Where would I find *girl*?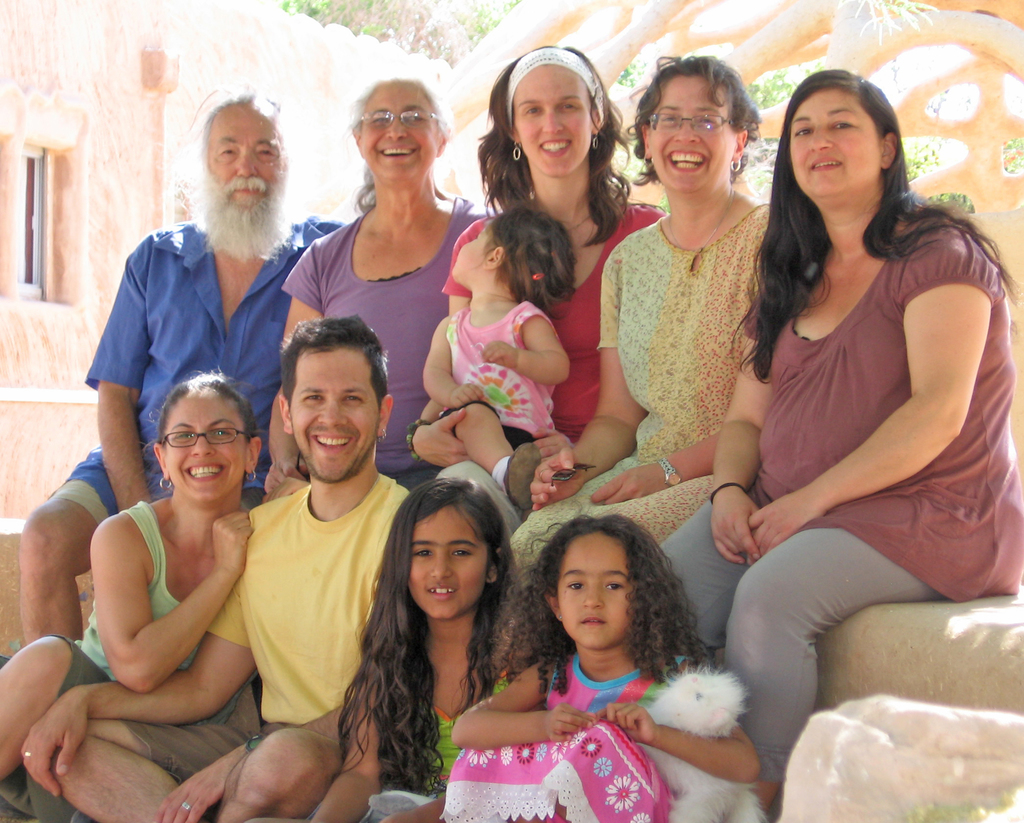
At [511,65,774,563].
